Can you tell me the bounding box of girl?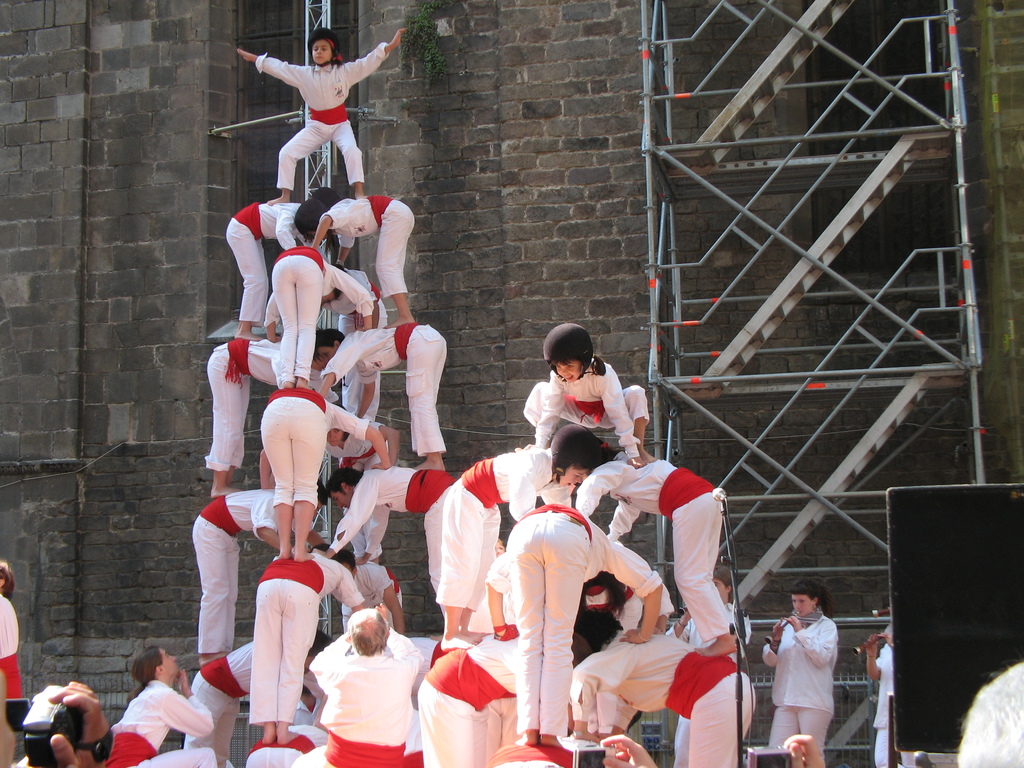
crop(516, 323, 650, 465).
